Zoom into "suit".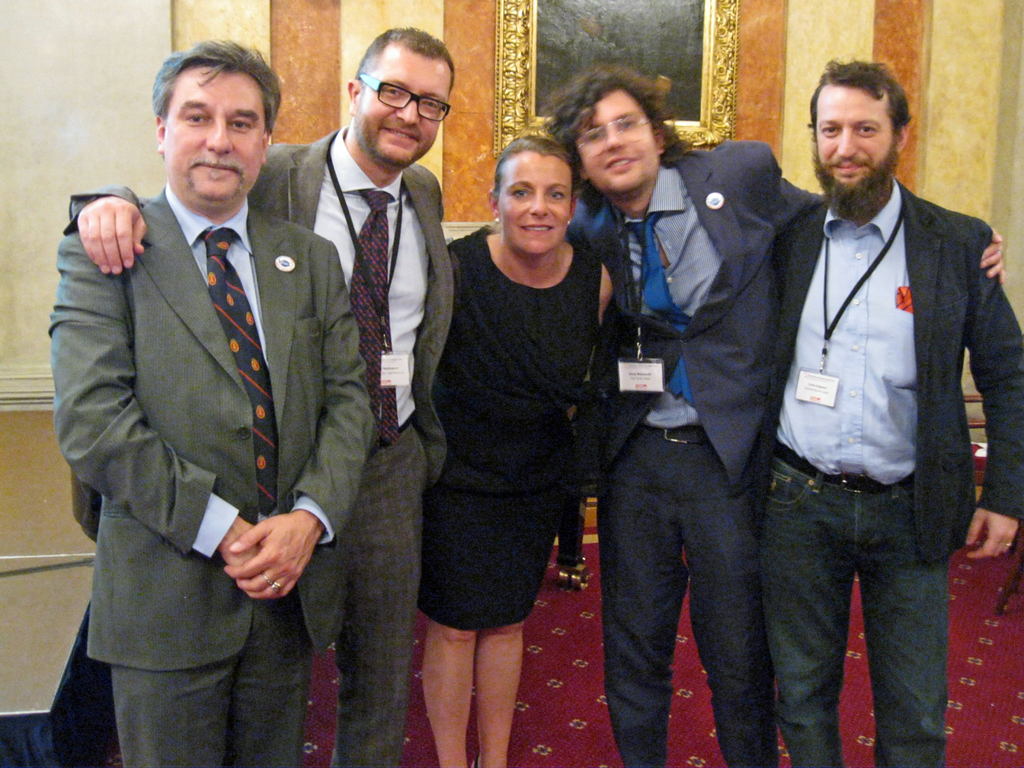
Zoom target: pyautogui.locateOnScreen(52, 119, 449, 764).
